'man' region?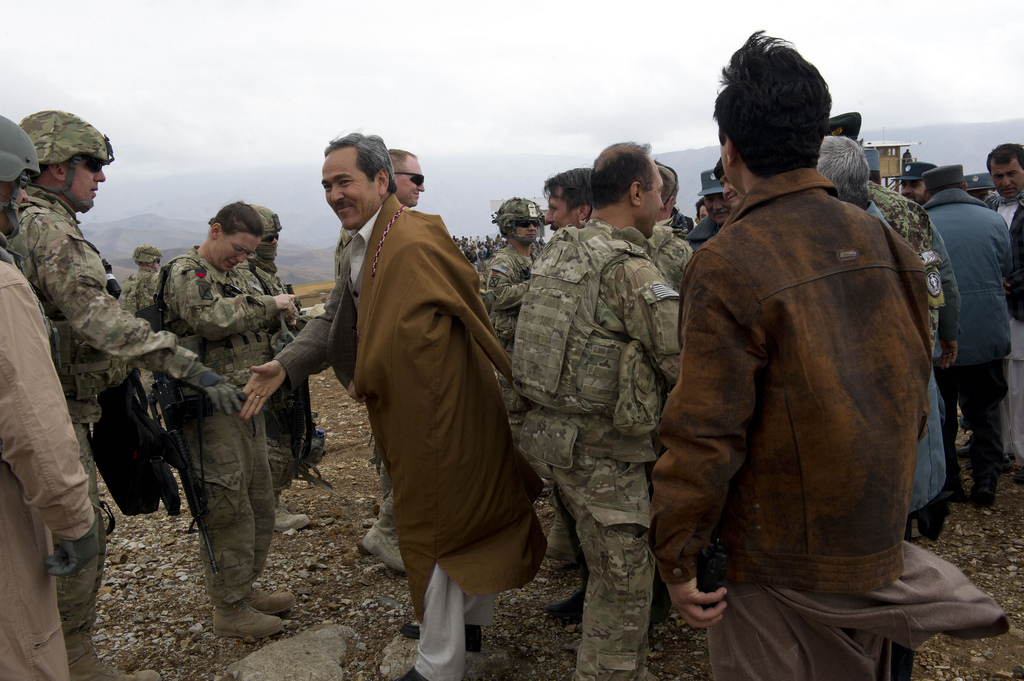
Rect(716, 160, 752, 214)
